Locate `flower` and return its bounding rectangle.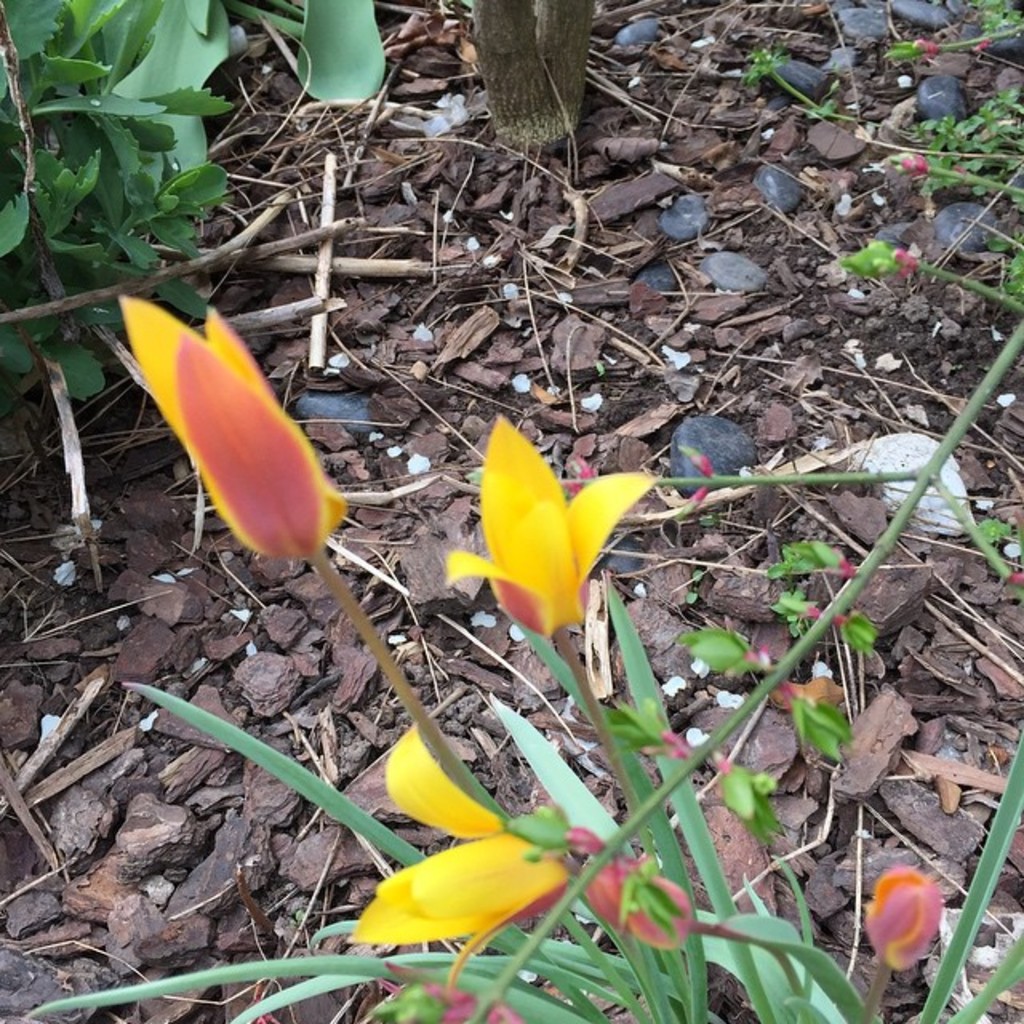
[346, 717, 570, 1005].
